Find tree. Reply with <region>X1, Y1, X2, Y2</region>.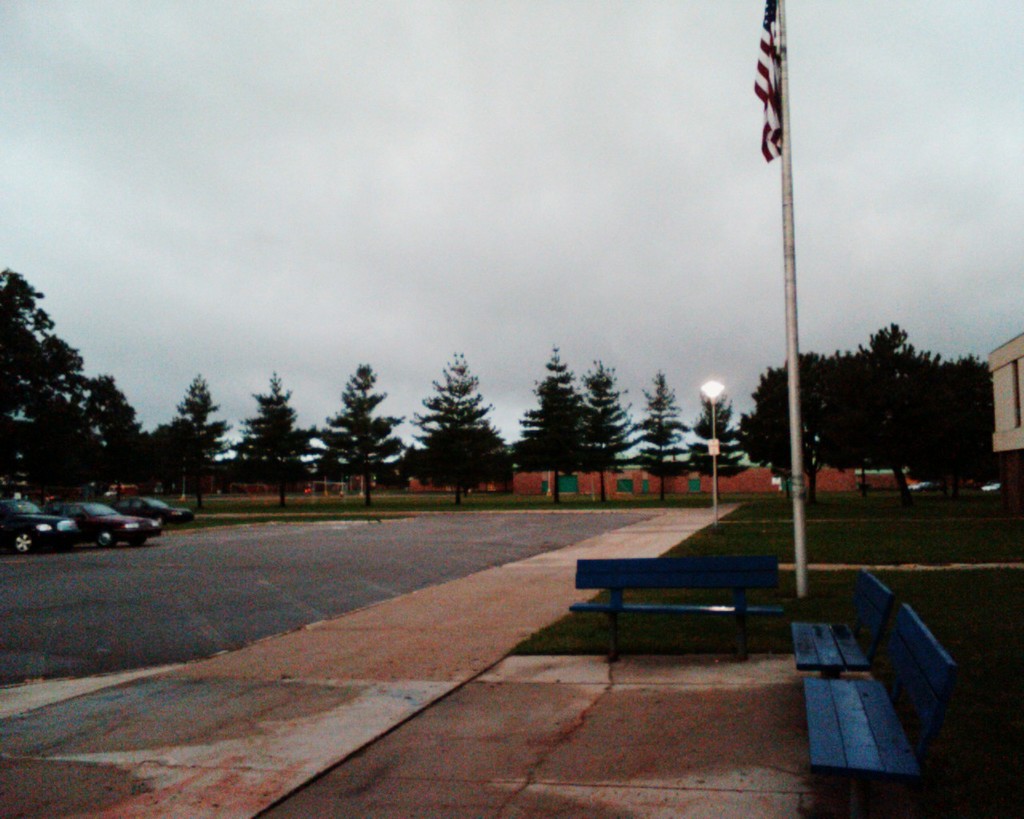
<region>138, 366, 234, 494</region>.
